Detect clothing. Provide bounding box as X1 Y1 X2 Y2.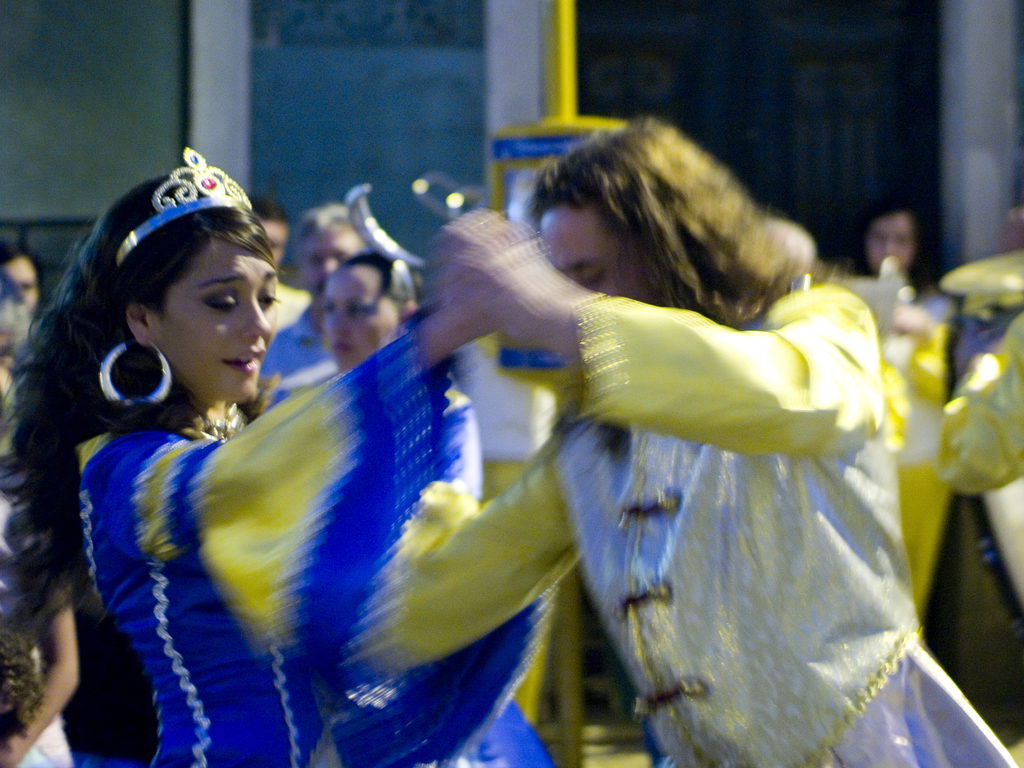
921 292 1023 491.
